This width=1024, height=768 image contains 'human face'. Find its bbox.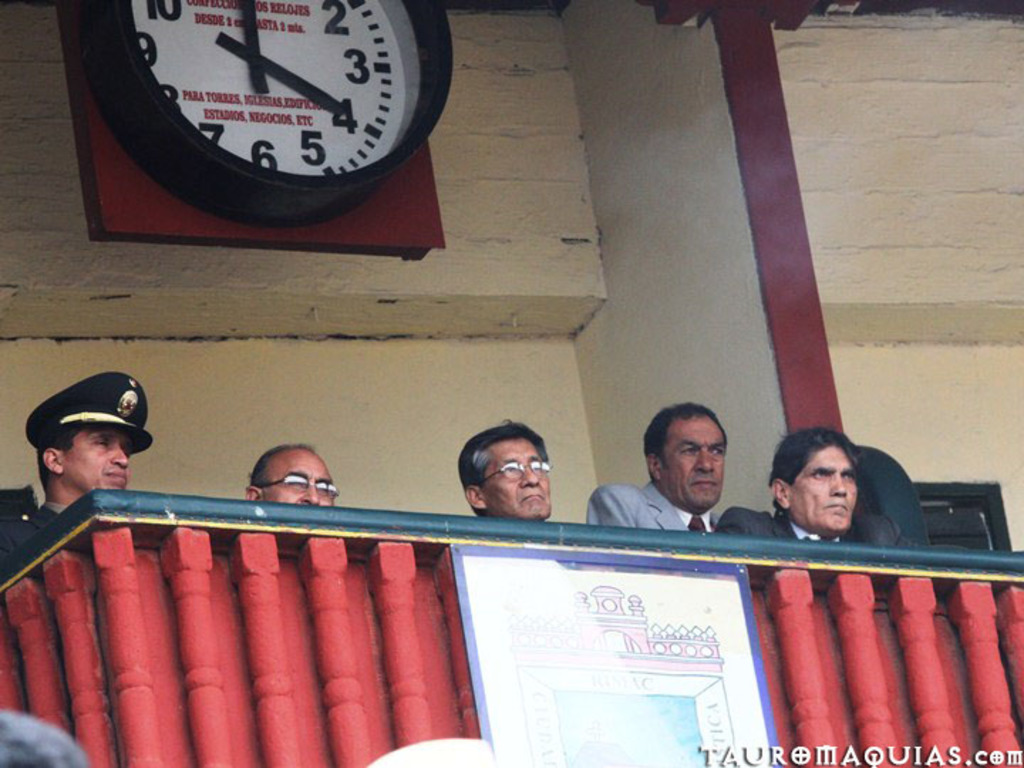
crop(64, 428, 127, 488).
